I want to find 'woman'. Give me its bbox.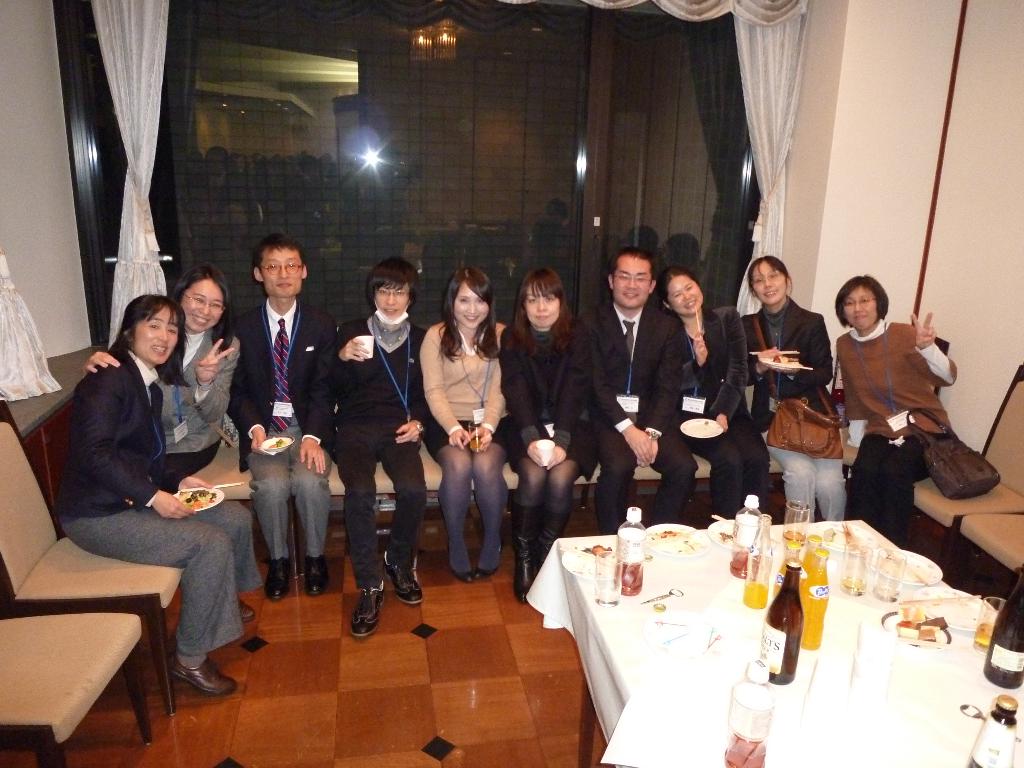
{"left": 330, "top": 253, "right": 431, "bottom": 639}.
